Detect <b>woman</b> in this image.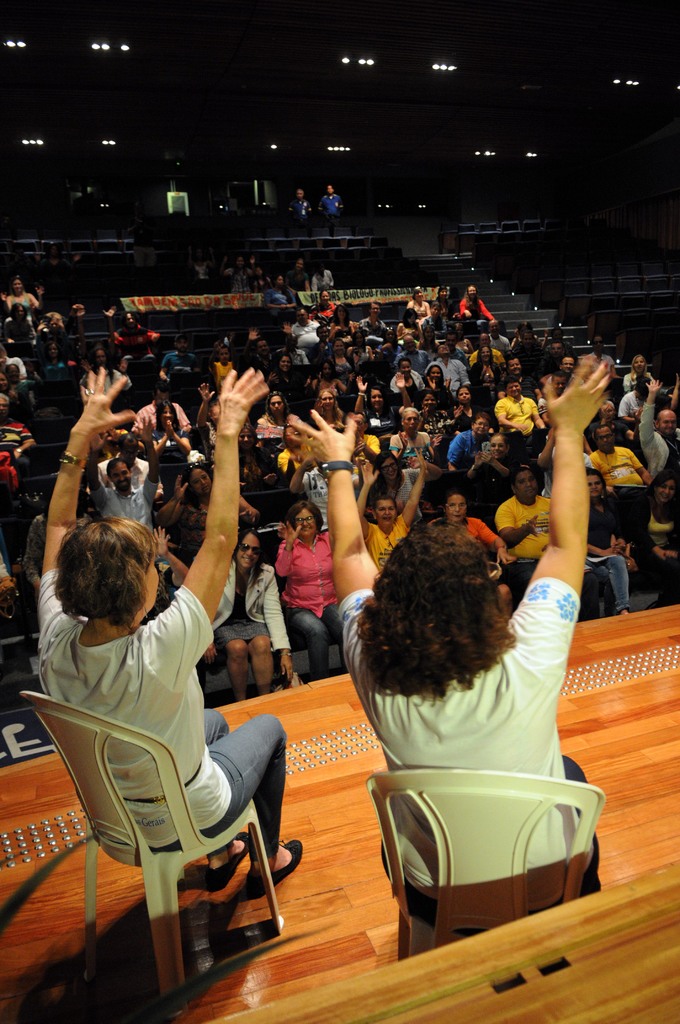
Detection: 621, 467, 679, 608.
